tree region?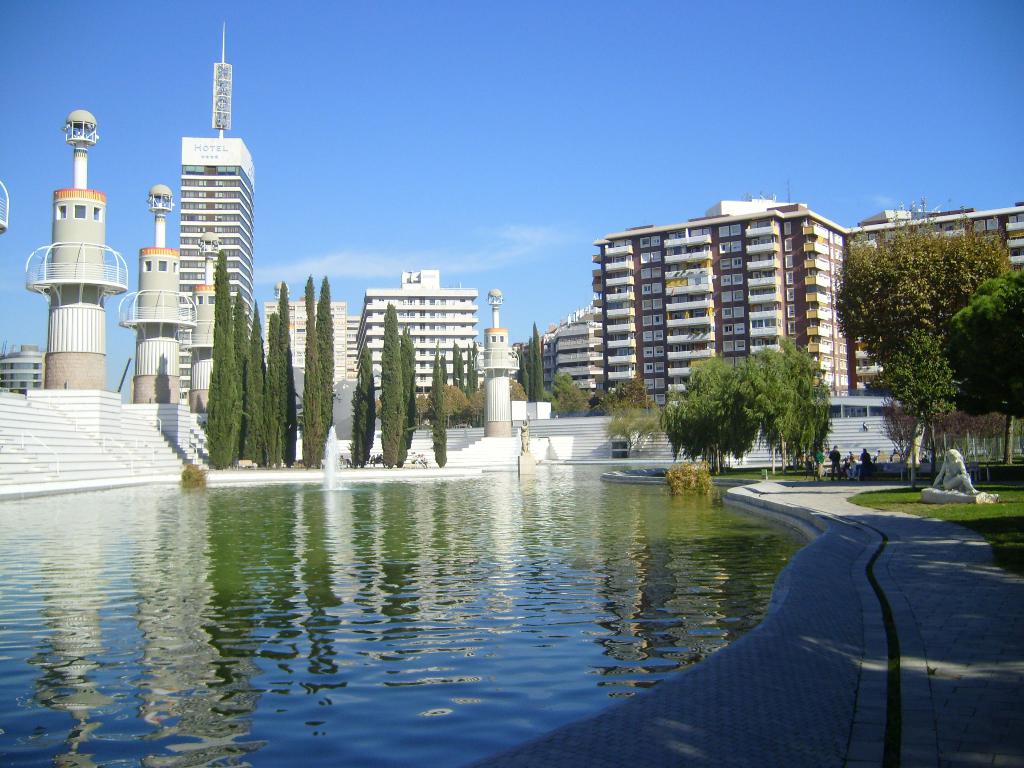
x1=260 y1=307 x2=285 y2=474
